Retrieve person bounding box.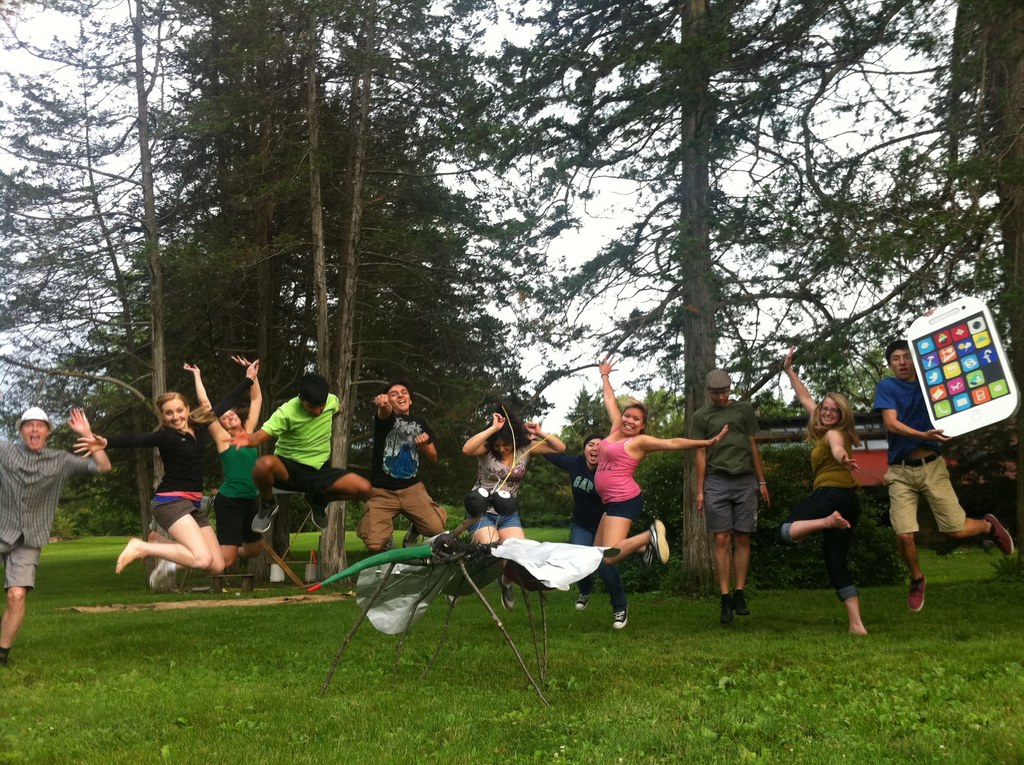
Bounding box: 780/342/869/638.
